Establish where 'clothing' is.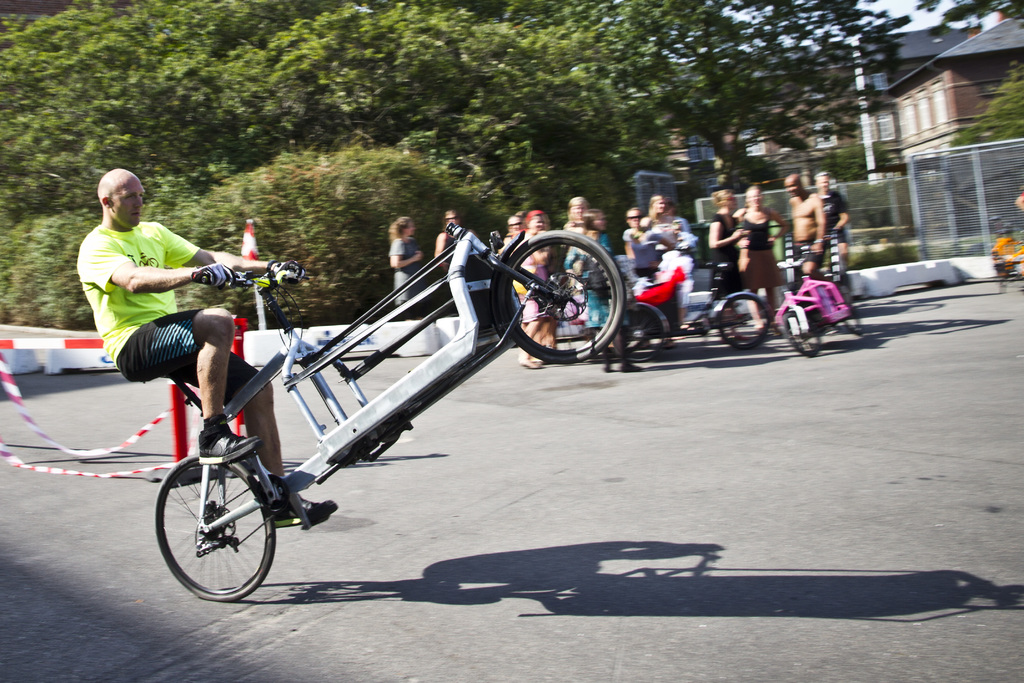
Established at box=[82, 222, 247, 418].
